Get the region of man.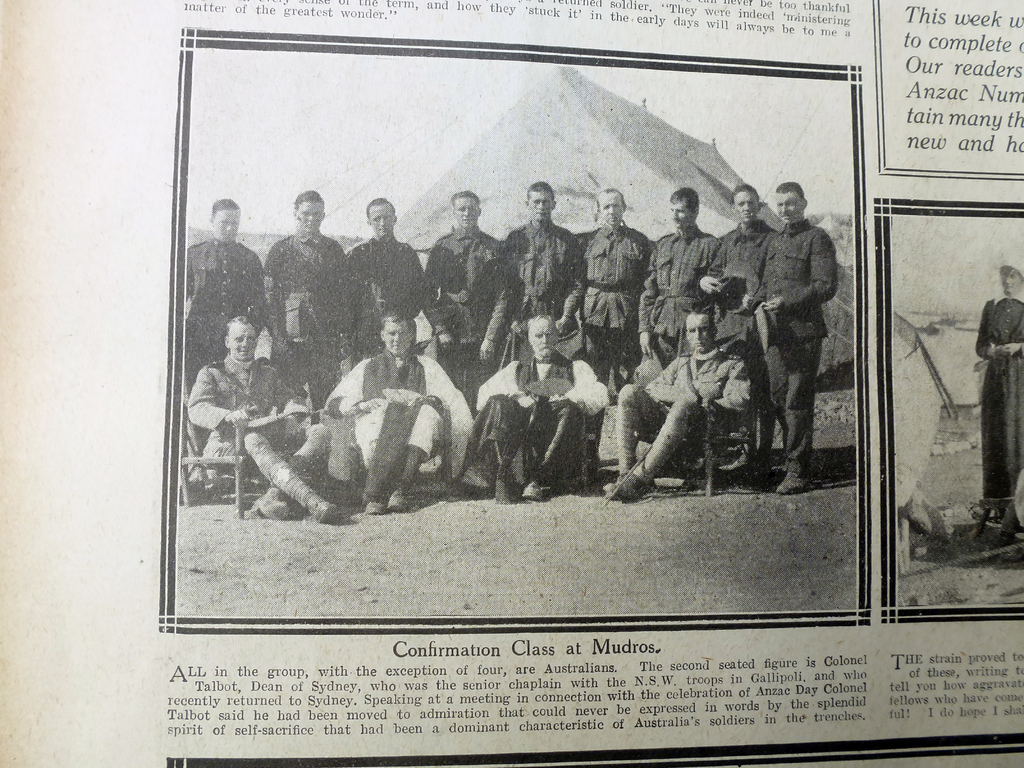
(577, 182, 652, 388).
